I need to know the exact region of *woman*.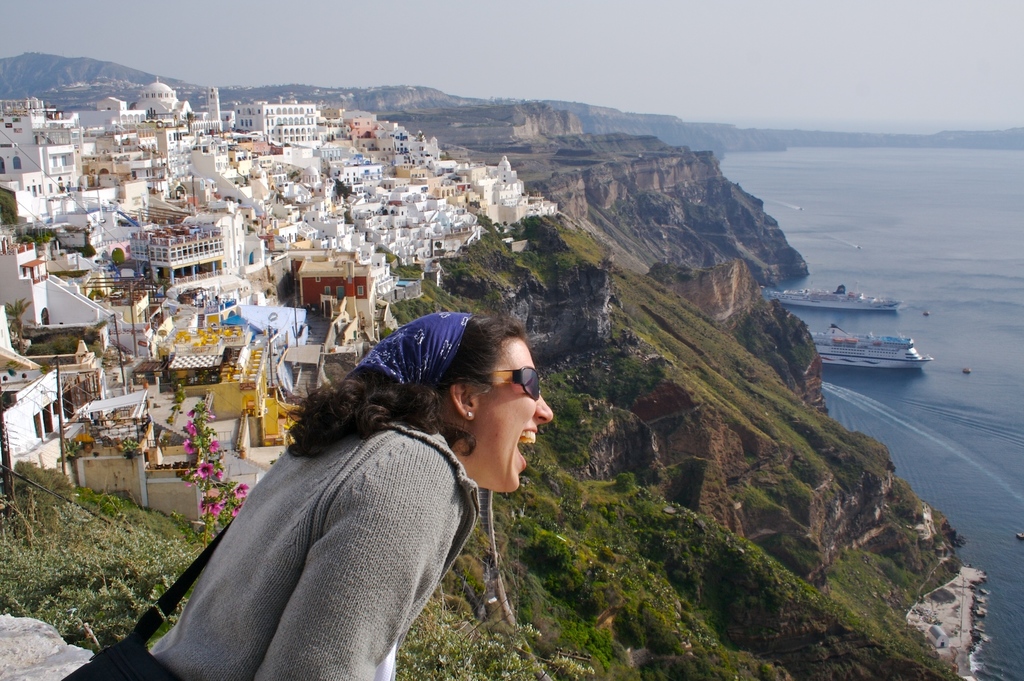
Region: 154 298 553 661.
